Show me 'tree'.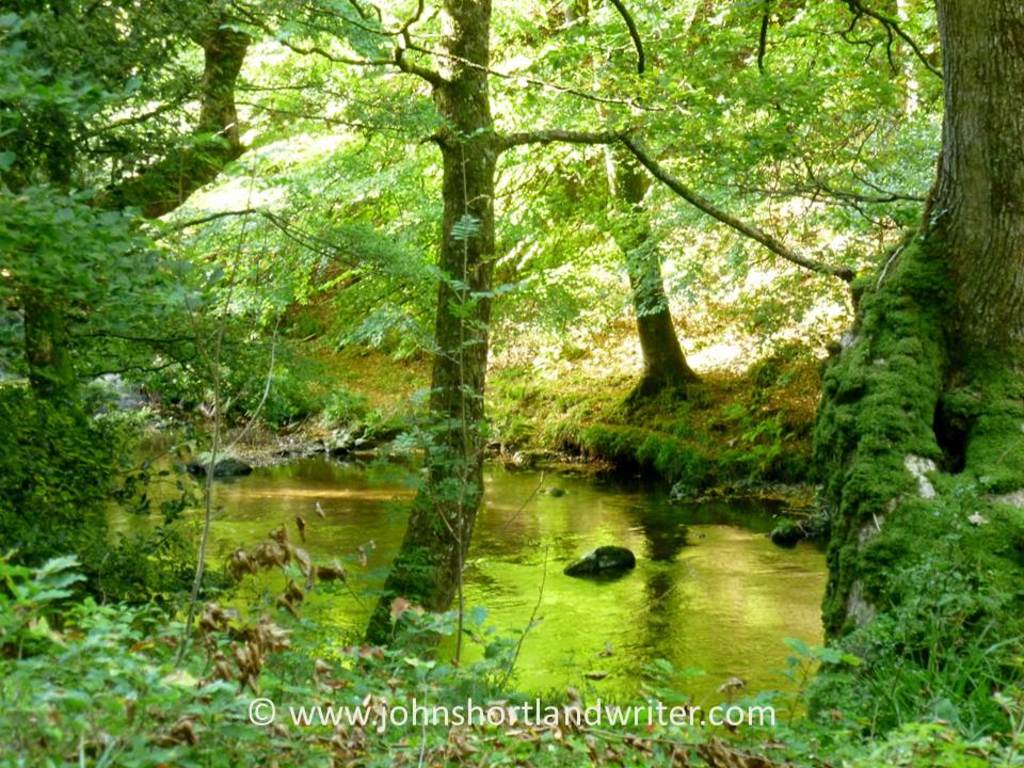
'tree' is here: (left=0, top=0, right=332, bottom=554).
